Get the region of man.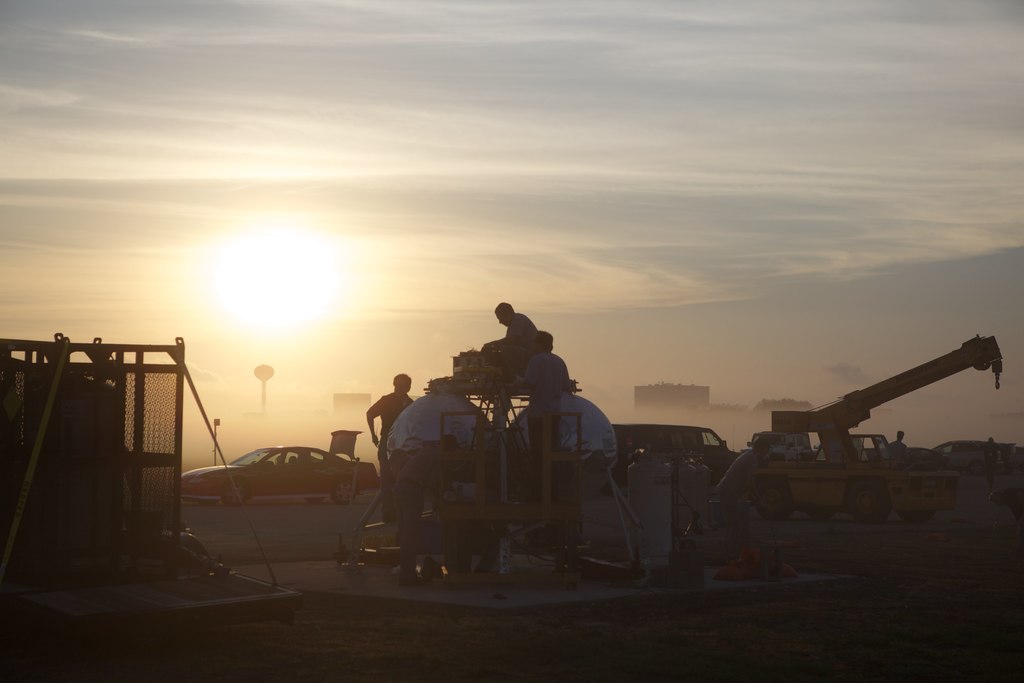
locate(490, 299, 535, 367).
